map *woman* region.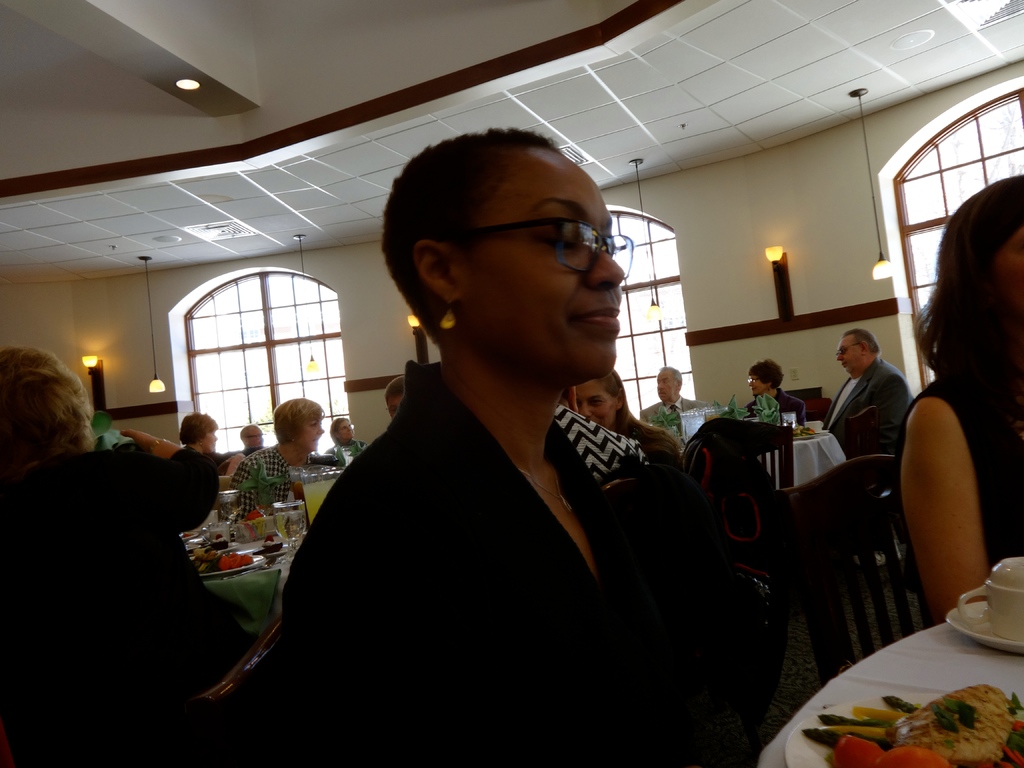
Mapped to box(567, 367, 686, 474).
